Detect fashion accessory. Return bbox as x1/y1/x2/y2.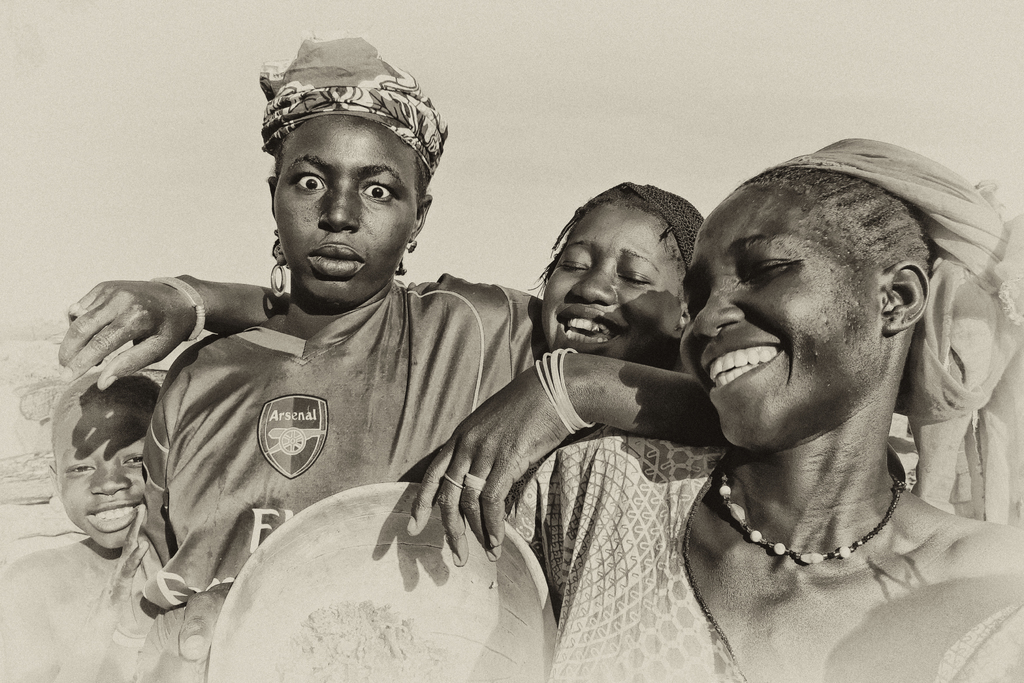
404/234/420/254.
